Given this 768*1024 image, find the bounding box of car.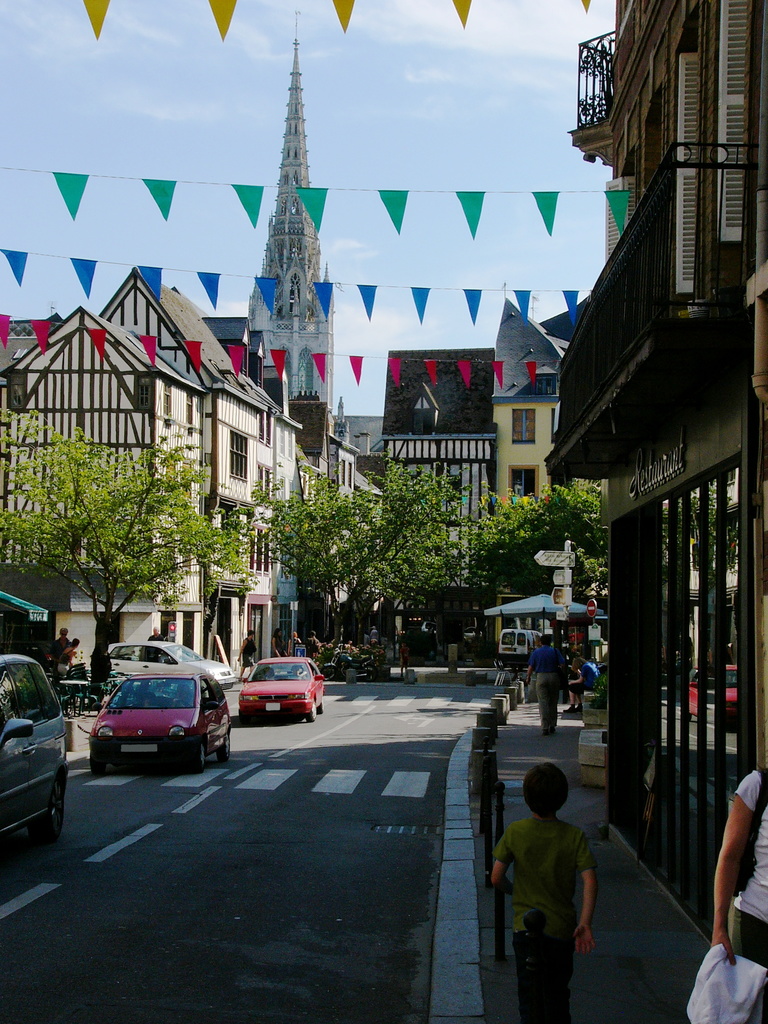
(93,671,229,769).
